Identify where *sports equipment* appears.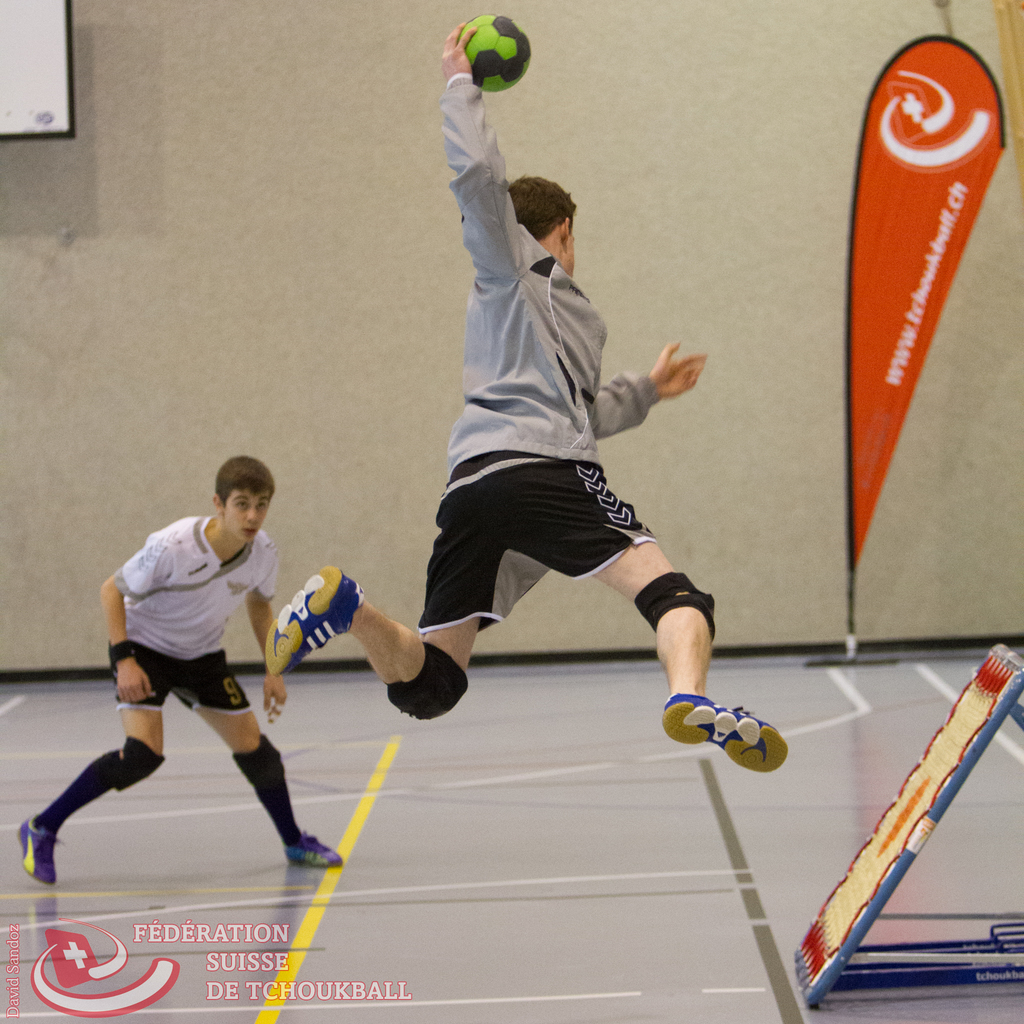
Appears at {"x1": 632, "y1": 570, "x2": 716, "y2": 639}.
